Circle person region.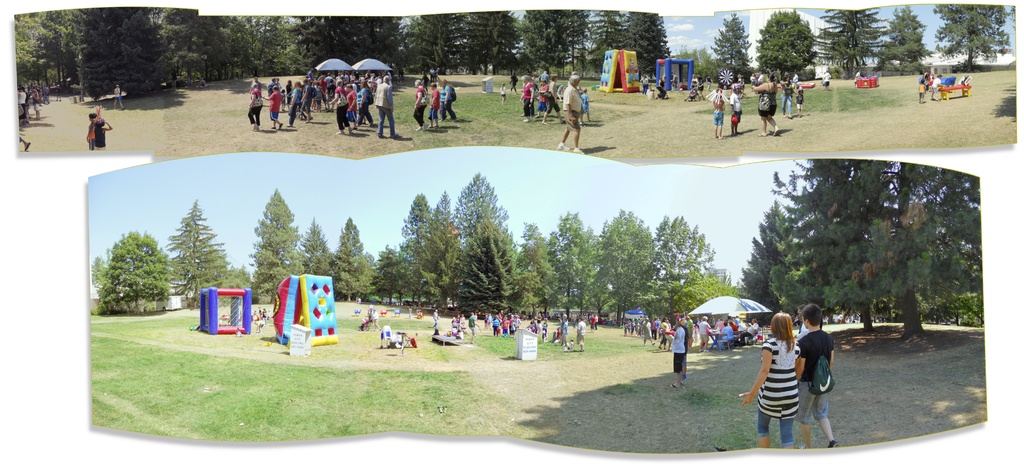
Region: box=[517, 76, 533, 121].
